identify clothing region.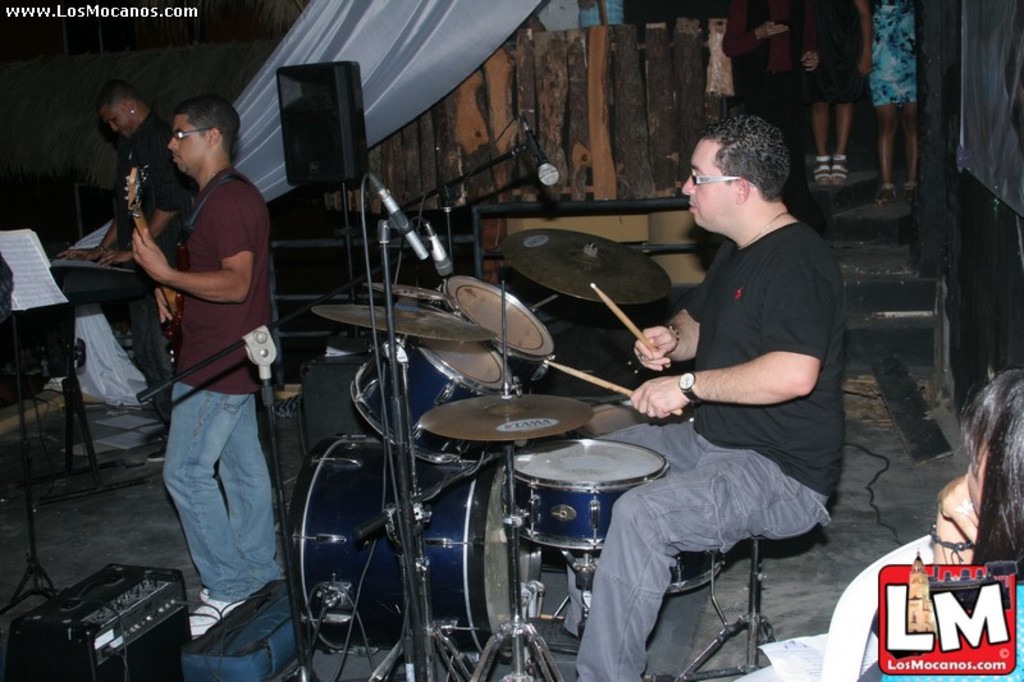
Region: [left=161, top=390, right=279, bottom=601].
